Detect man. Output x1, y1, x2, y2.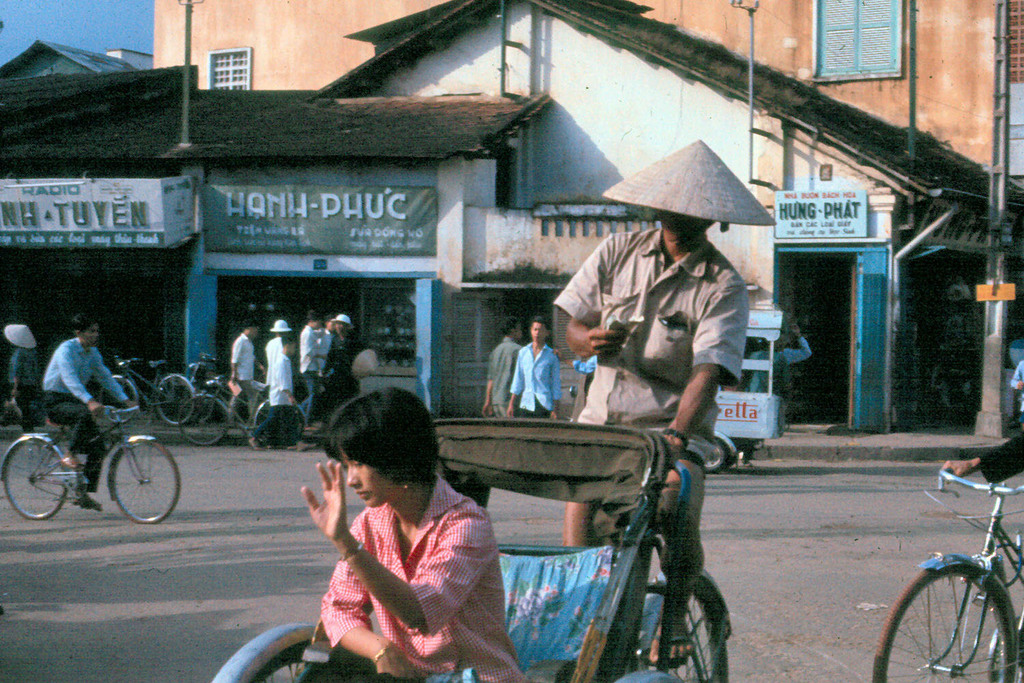
330, 313, 349, 352.
